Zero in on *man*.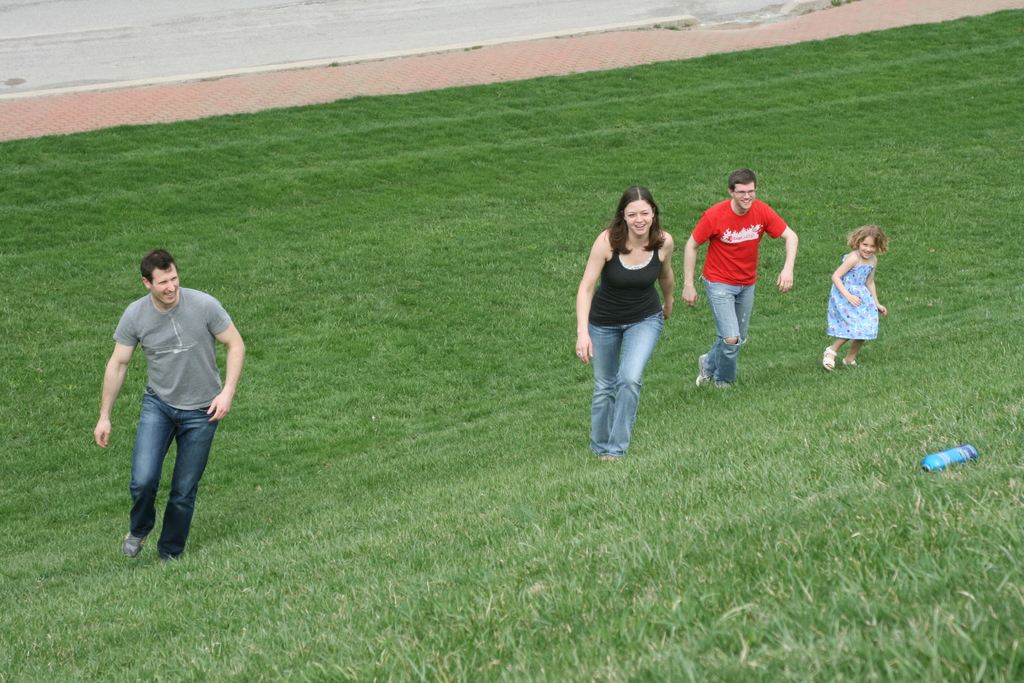
Zeroed in: l=92, t=249, r=248, b=570.
